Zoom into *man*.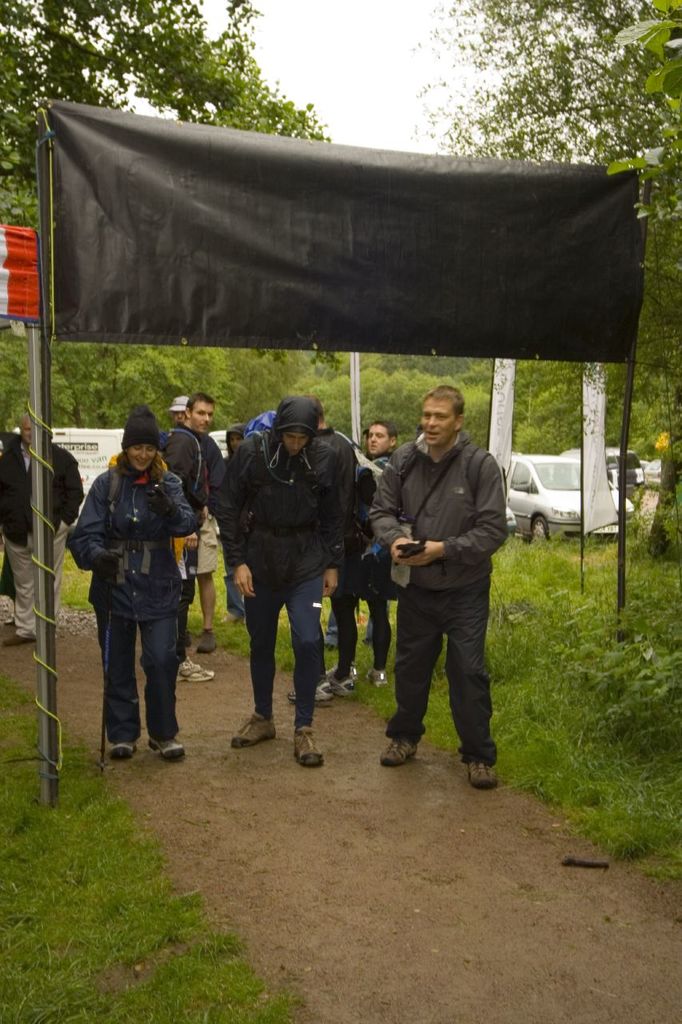
Zoom target: l=221, t=392, r=360, b=770.
